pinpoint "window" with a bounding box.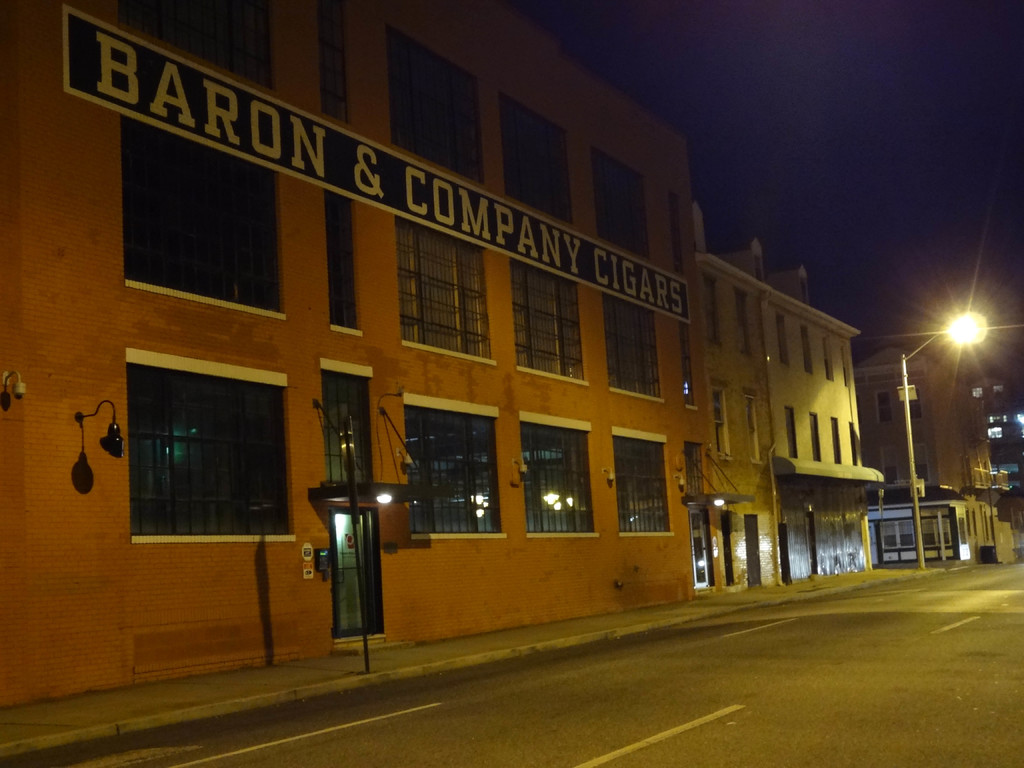
(left=323, top=191, right=364, bottom=327).
